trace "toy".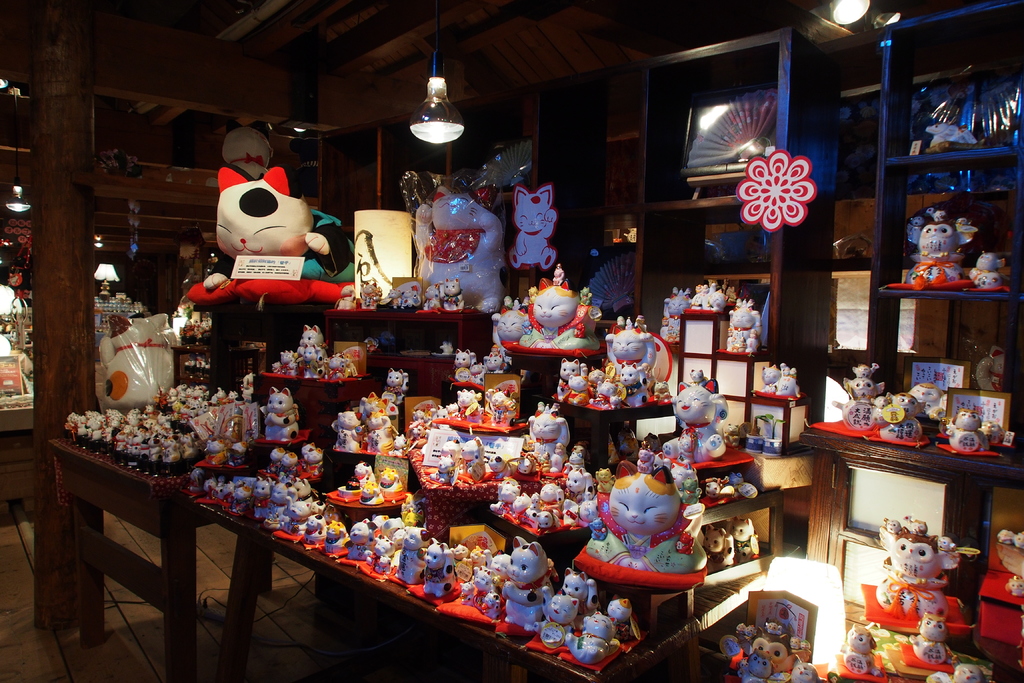
Traced to 899/613/951/672.
